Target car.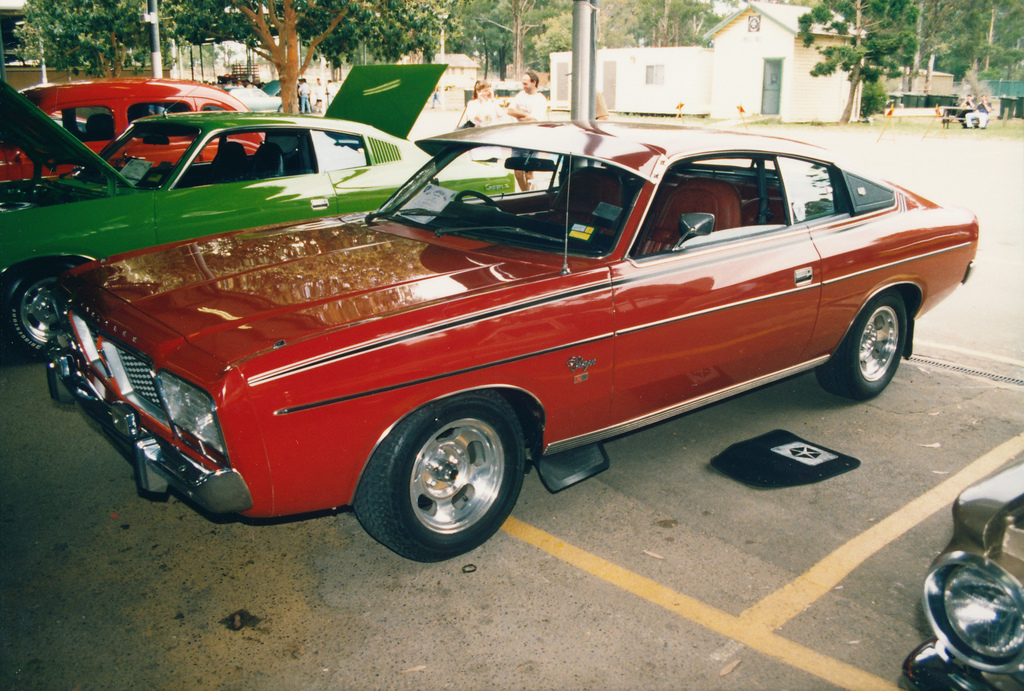
Target region: detection(221, 80, 285, 113).
